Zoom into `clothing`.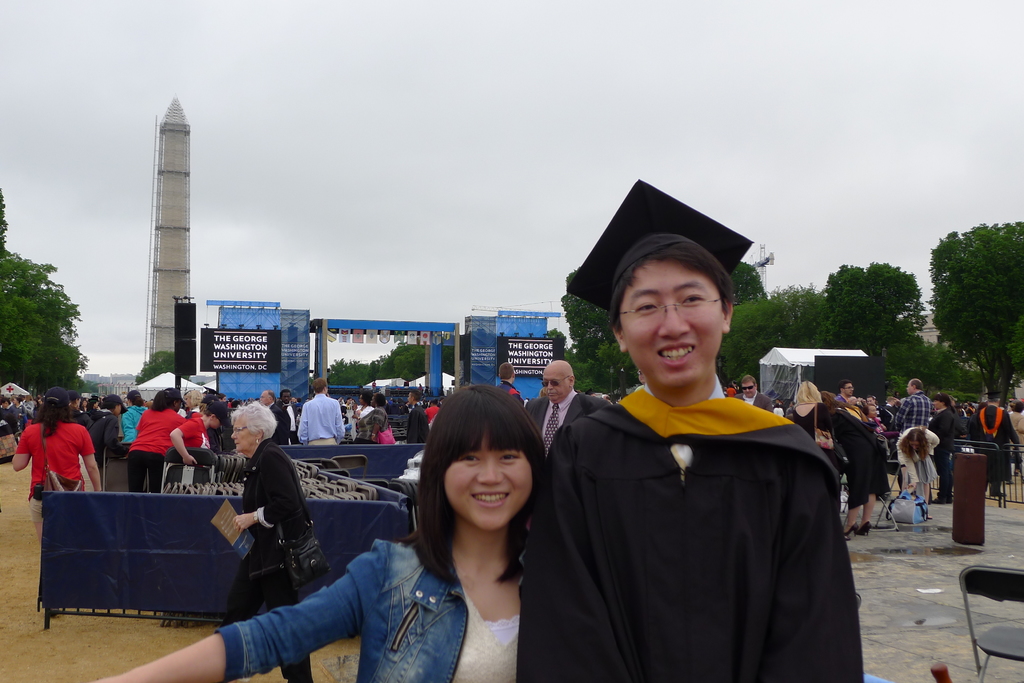
Zoom target: <box>893,389,943,431</box>.
